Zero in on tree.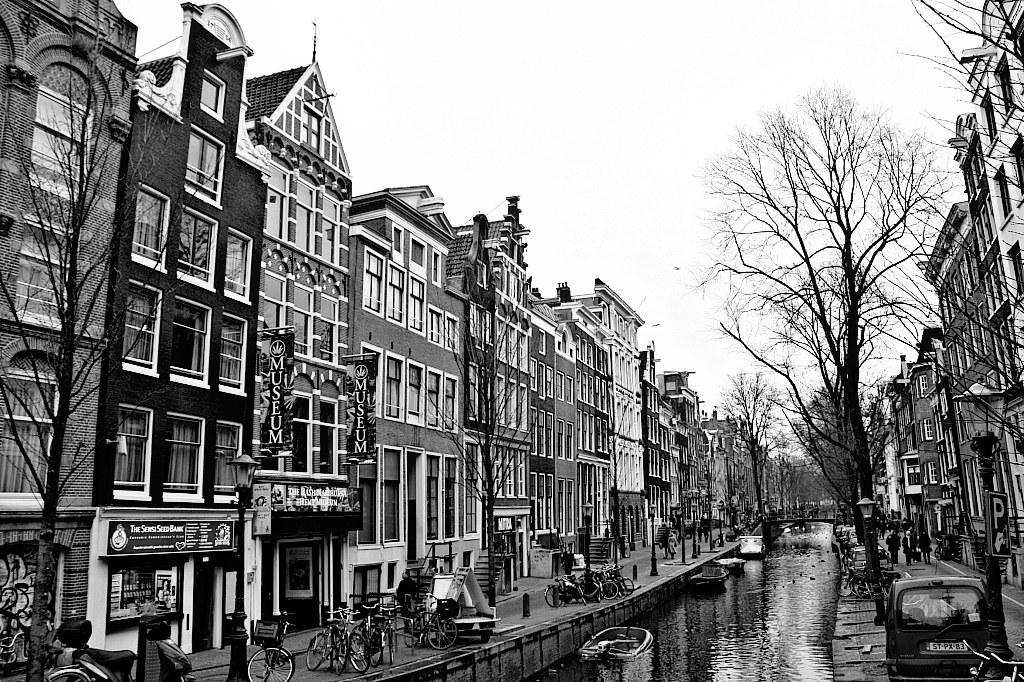
Zeroed in: (x1=715, y1=358, x2=787, y2=520).
